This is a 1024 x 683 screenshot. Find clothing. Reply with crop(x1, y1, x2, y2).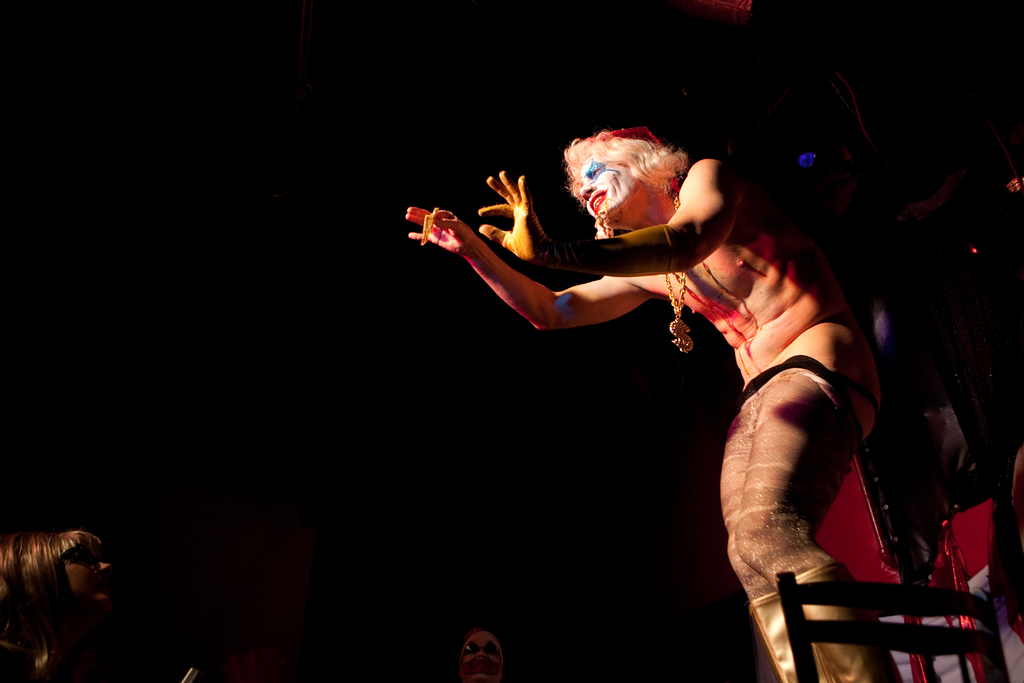
crop(721, 354, 880, 593).
